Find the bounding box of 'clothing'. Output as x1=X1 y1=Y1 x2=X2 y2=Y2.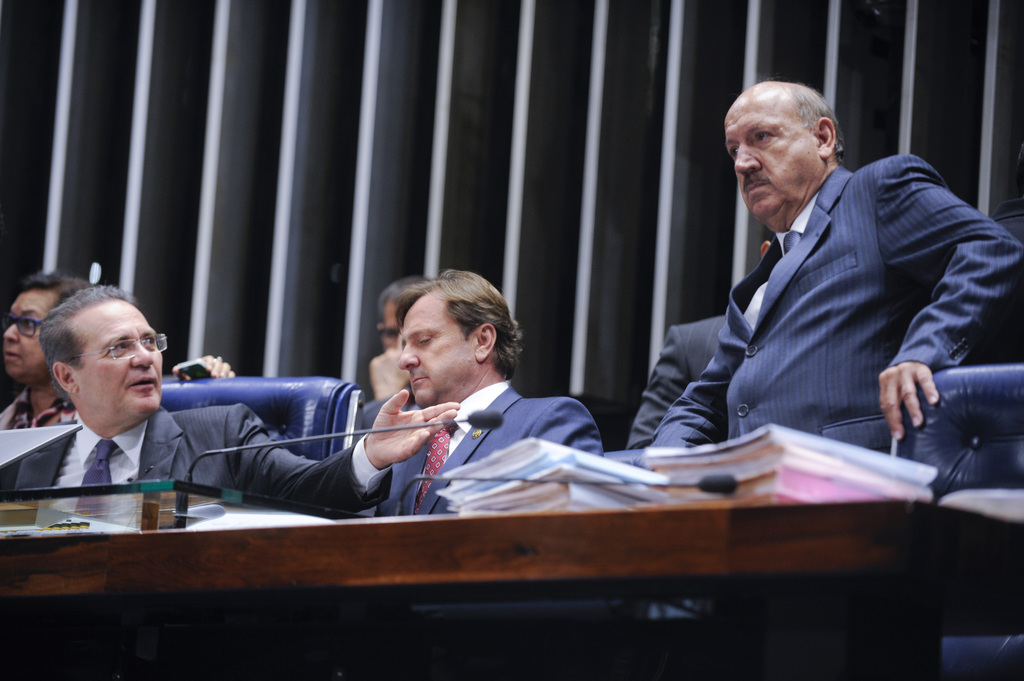
x1=376 y1=376 x2=607 y2=518.
